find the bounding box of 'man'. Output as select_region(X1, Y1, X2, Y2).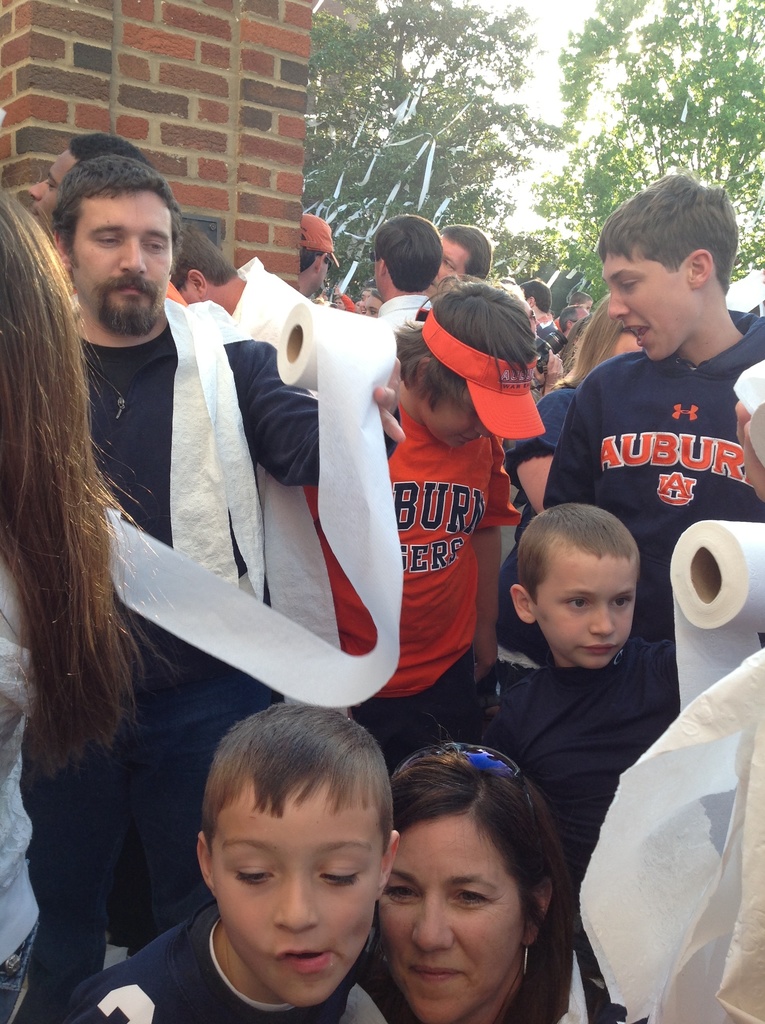
select_region(167, 212, 319, 351).
